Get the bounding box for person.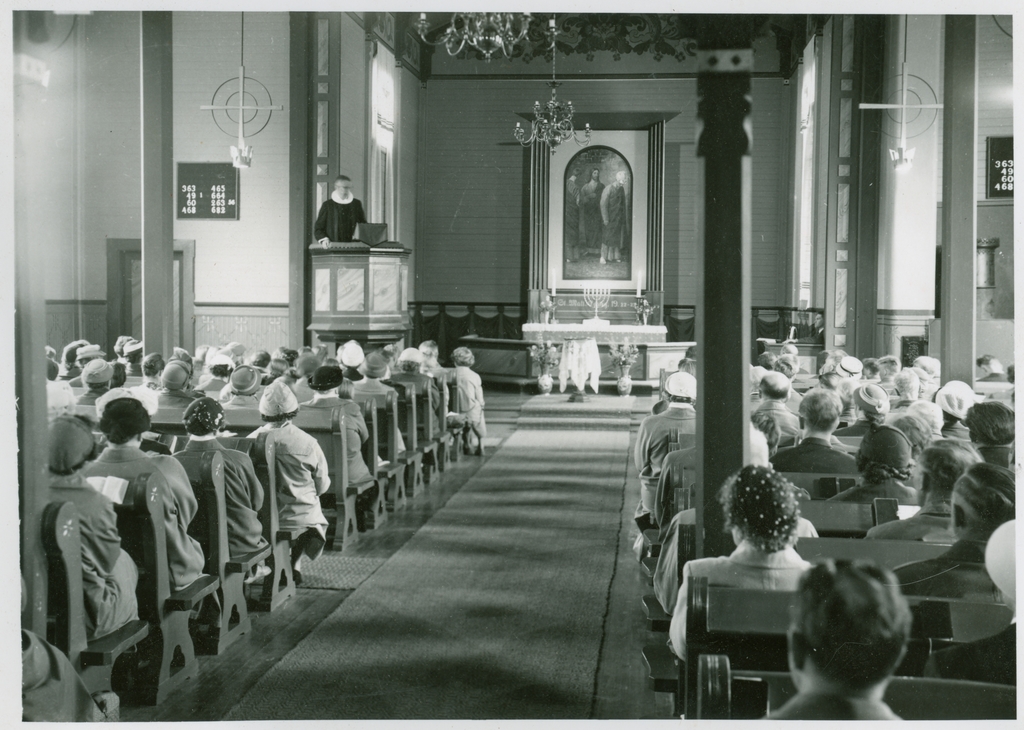
locate(845, 384, 897, 439).
